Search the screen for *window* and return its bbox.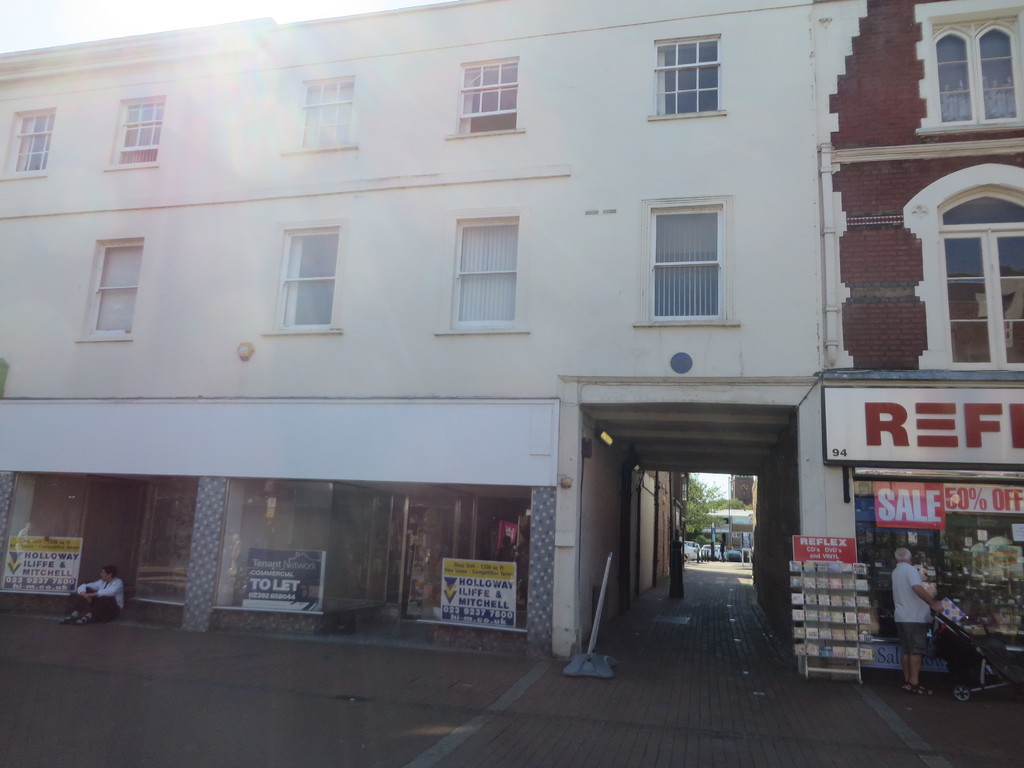
Found: {"left": 269, "top": 211, "right": 339, "bottom": 330}.
